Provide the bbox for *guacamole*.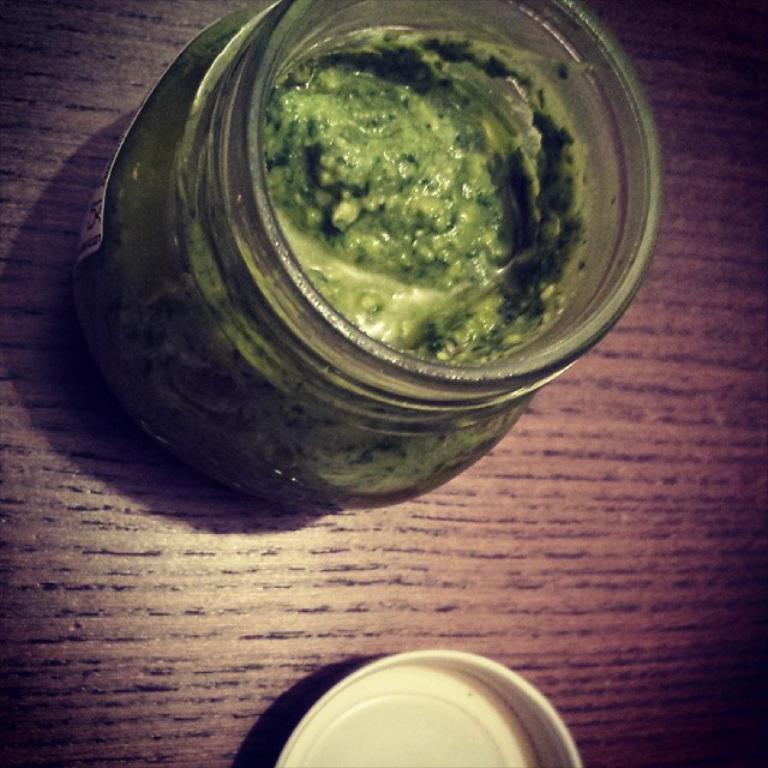
box(71, 29, 613, 540).
